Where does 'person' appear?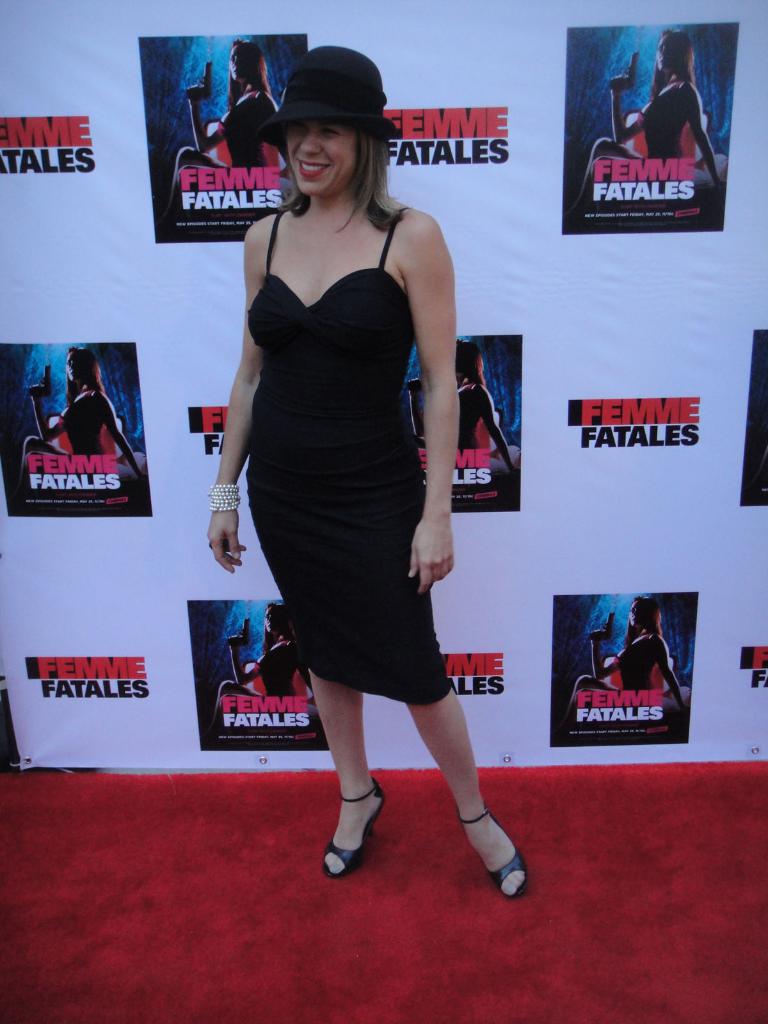
Appears at 205 43 524 903.
